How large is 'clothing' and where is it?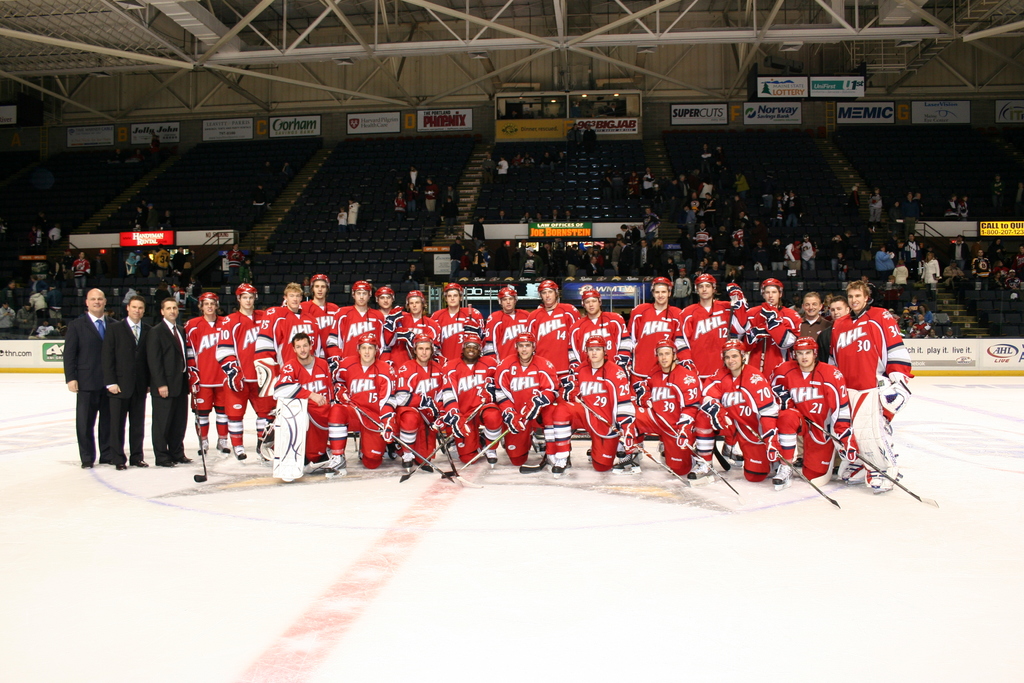
Bounding box: [347, 202, 360, 236].
